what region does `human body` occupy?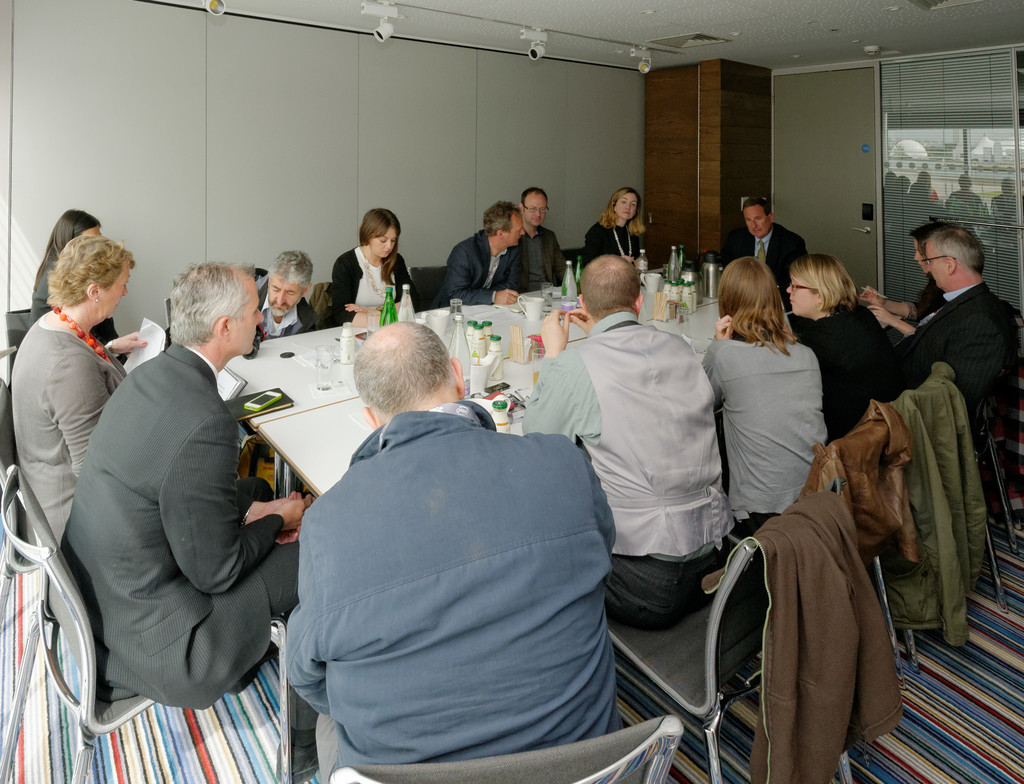
[left=10, top=304, right=278, bottom=561].
